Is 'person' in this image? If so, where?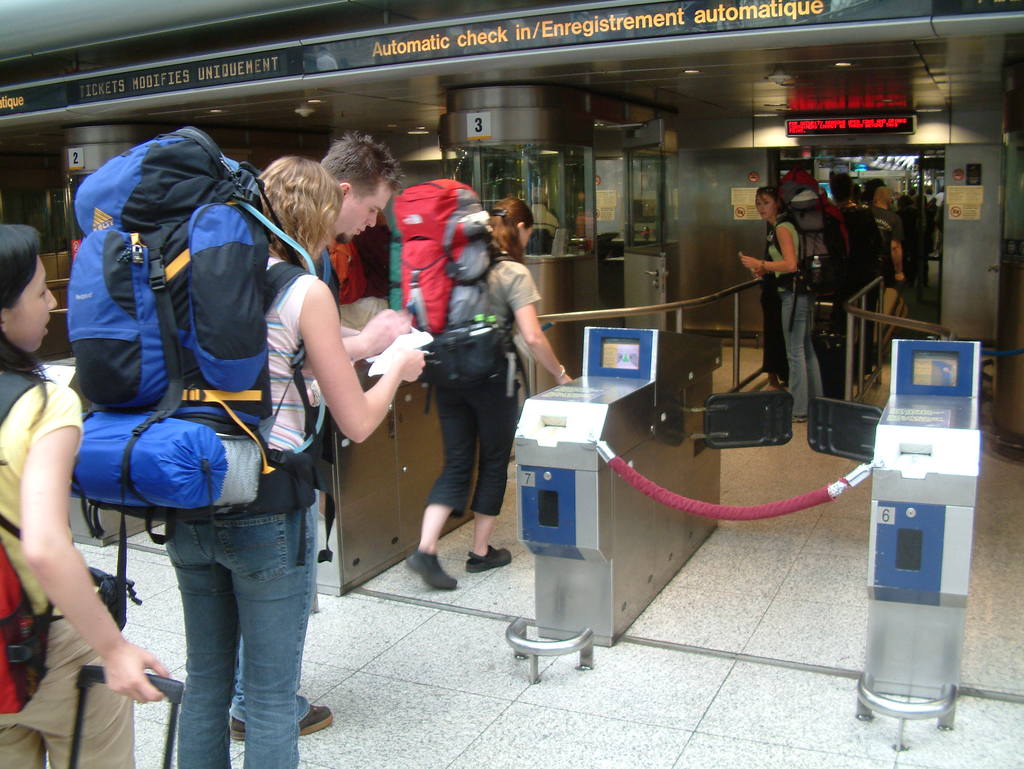
Yes, at select_region(164, 155, 427, 768).
